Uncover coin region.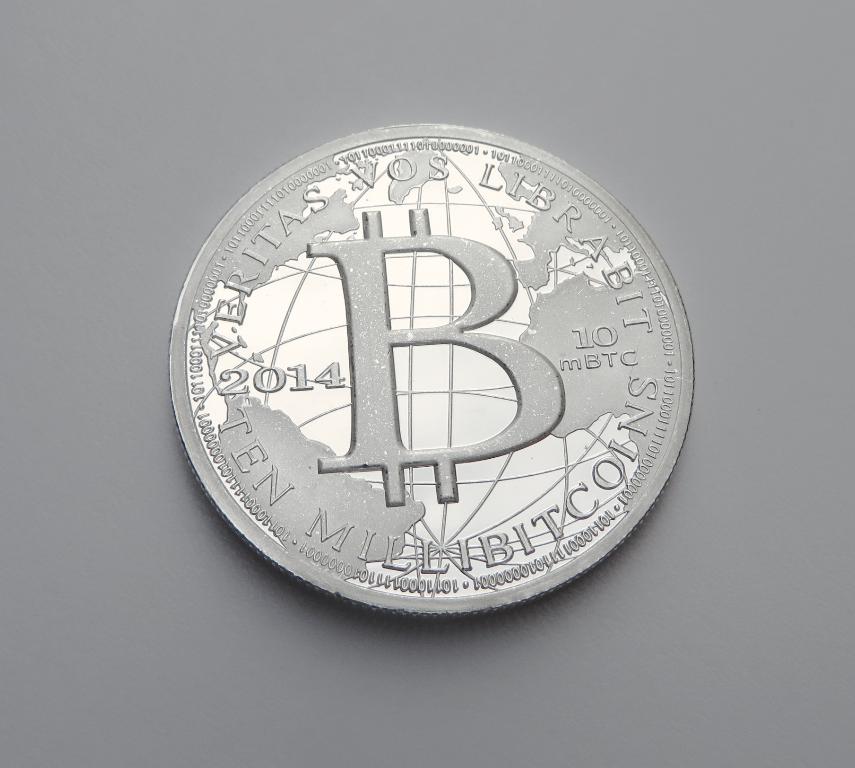
Uncovered: rect(172, 123, 695, 615).
